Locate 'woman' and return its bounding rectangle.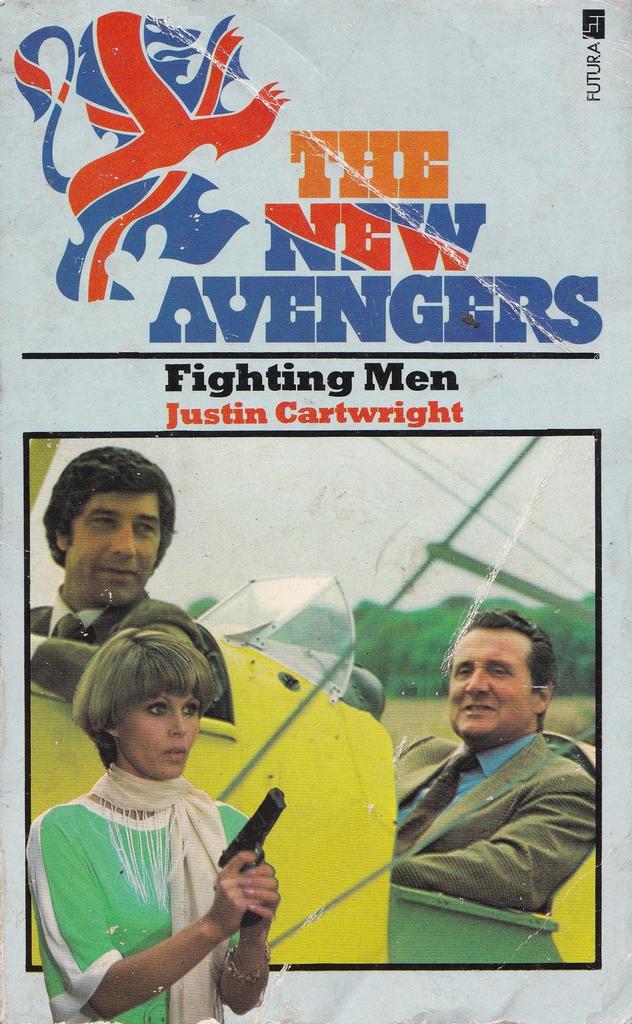
BBox(20, 581, 276, 1023).
